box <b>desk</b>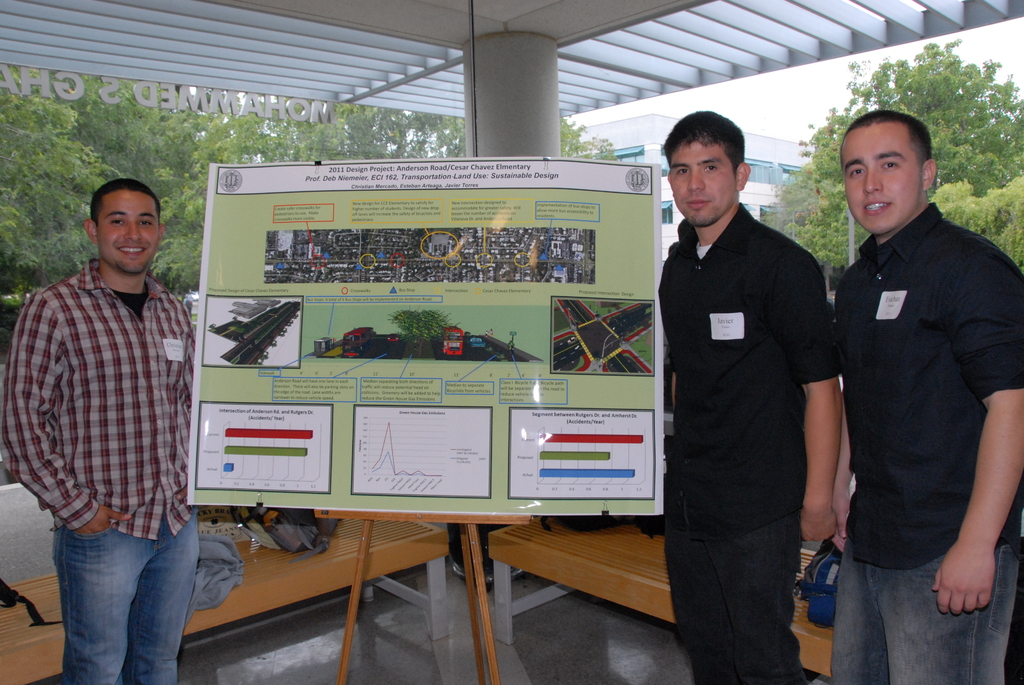
box(1, 537, 443, 684)
